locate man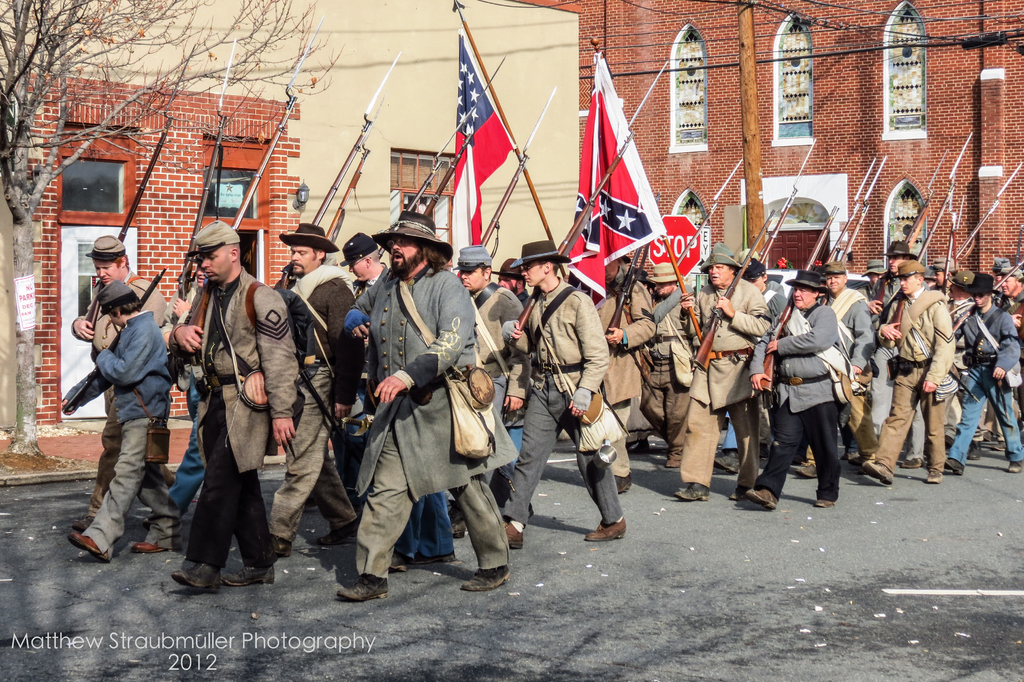
[488, 257, 530, 307]
